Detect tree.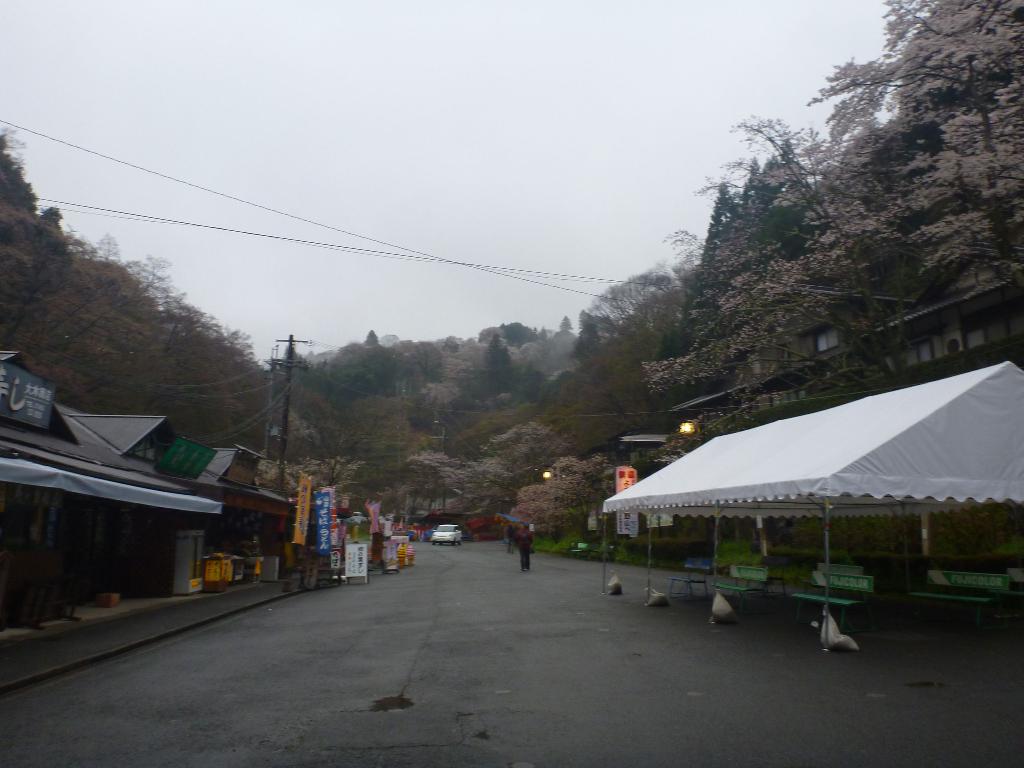
Detected at box(634, 0, 1023, 372).
